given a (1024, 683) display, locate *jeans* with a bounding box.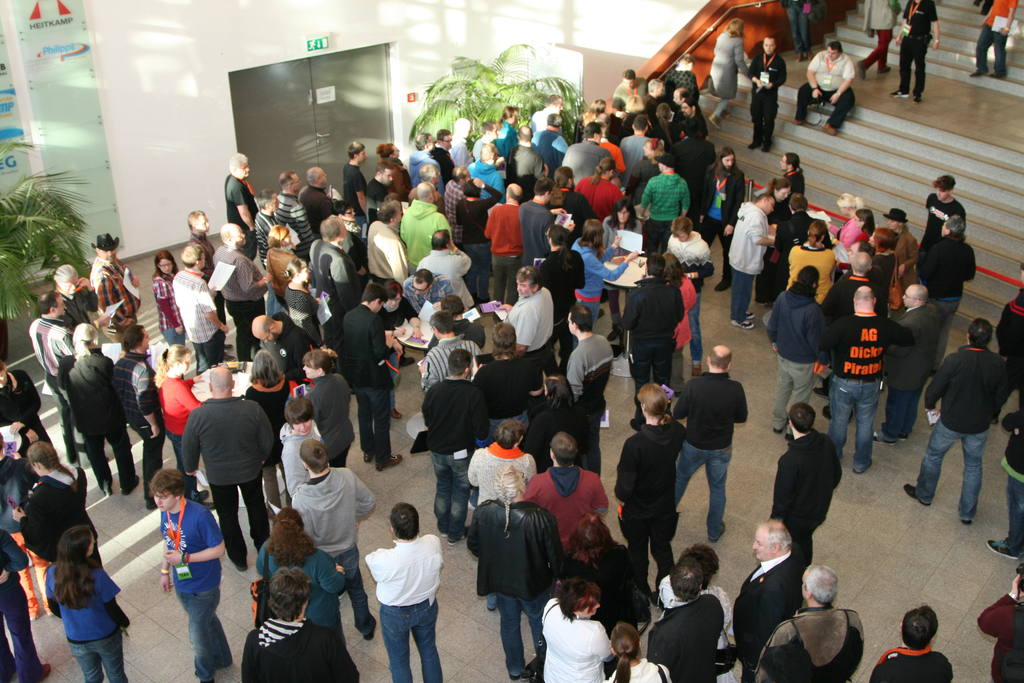
Located: (356,389,388,464).
